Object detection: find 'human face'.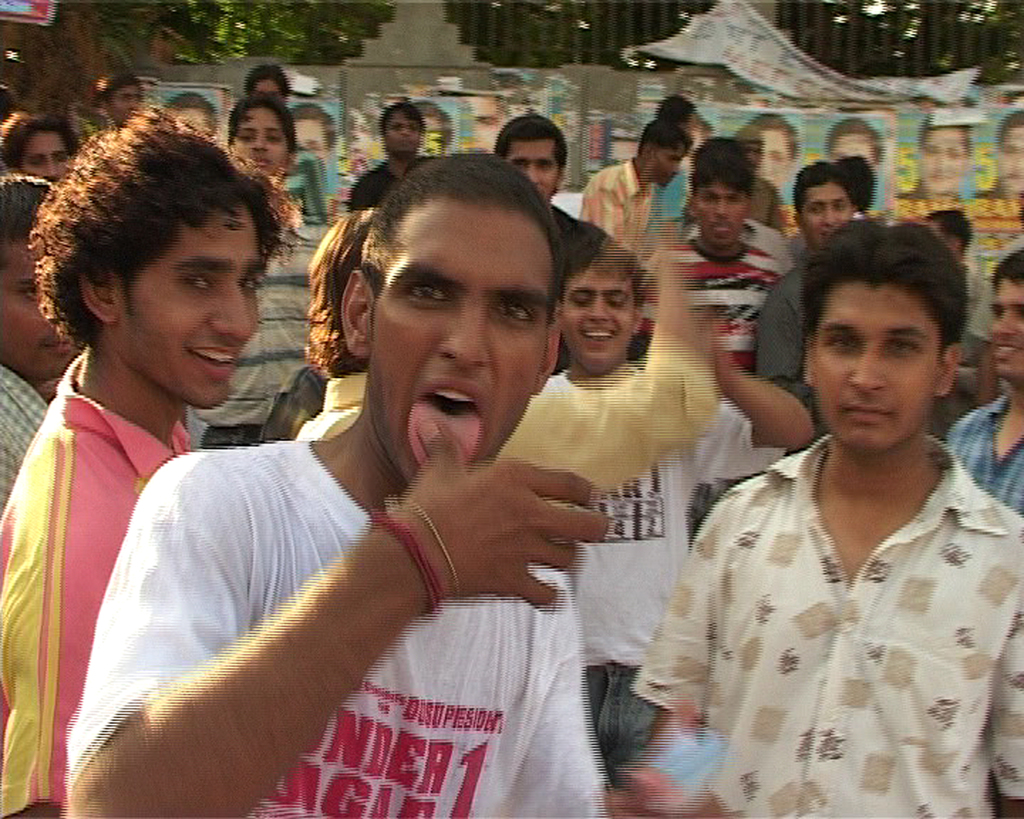
x1=755, y1=128, x2=794, y2=187.
